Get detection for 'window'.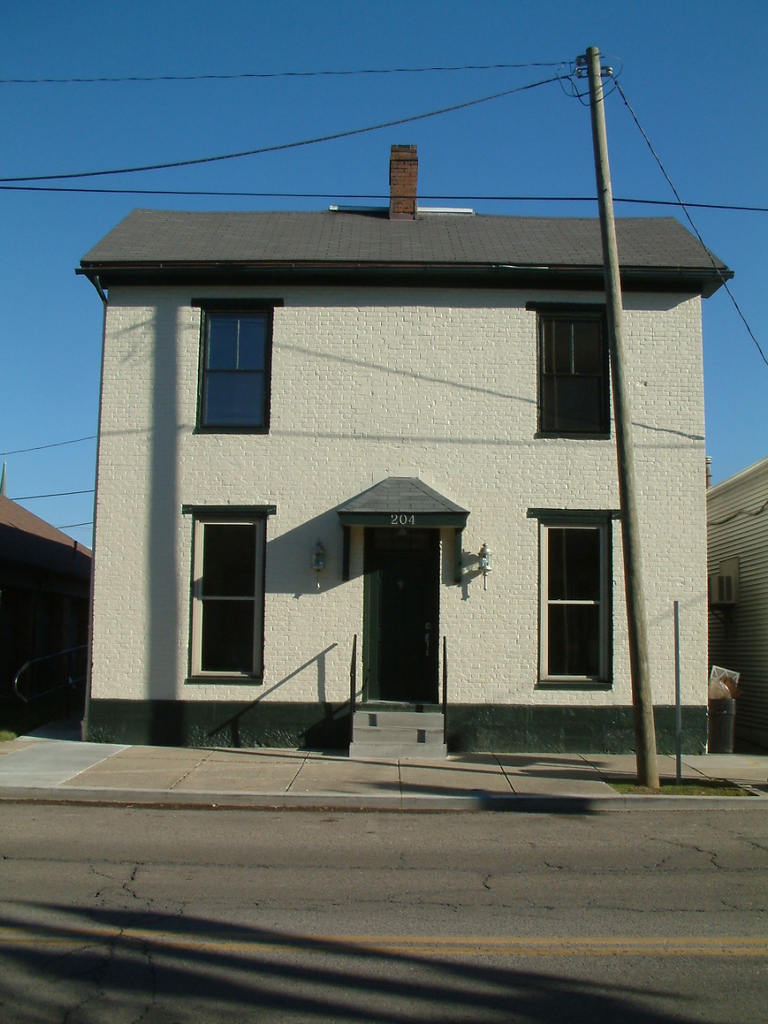
Detection: (x1=186, y1=505, x2=277, y2=685).
